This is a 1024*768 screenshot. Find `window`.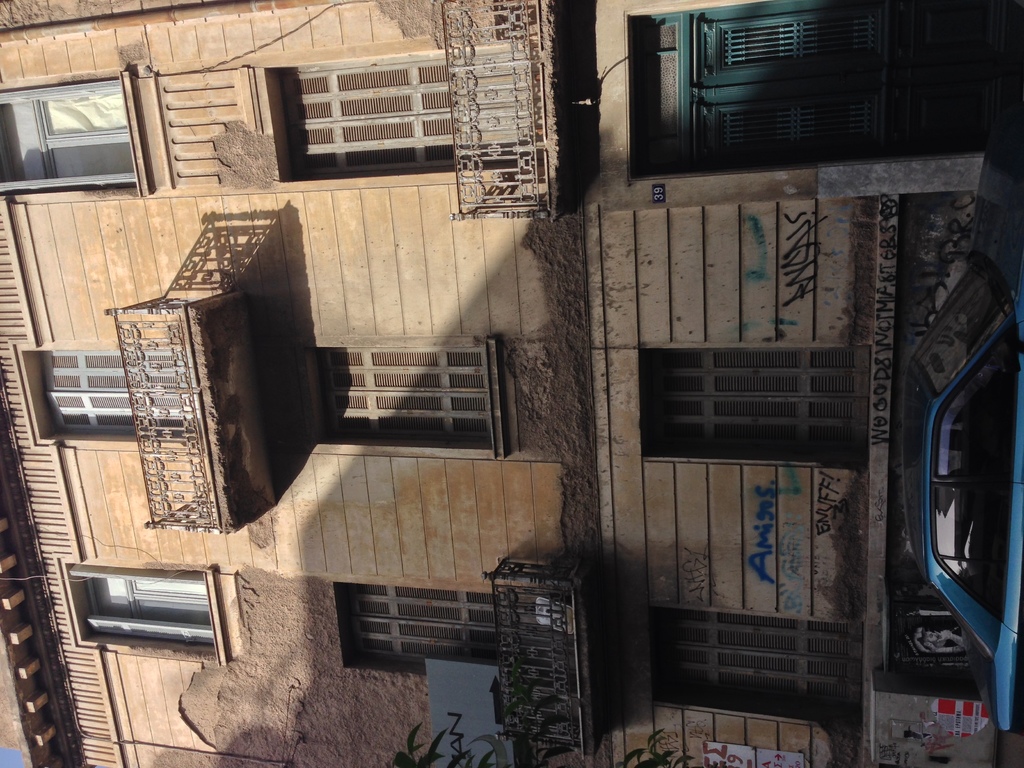
Bounding box: bbox=(283, 44, 543, 178).
